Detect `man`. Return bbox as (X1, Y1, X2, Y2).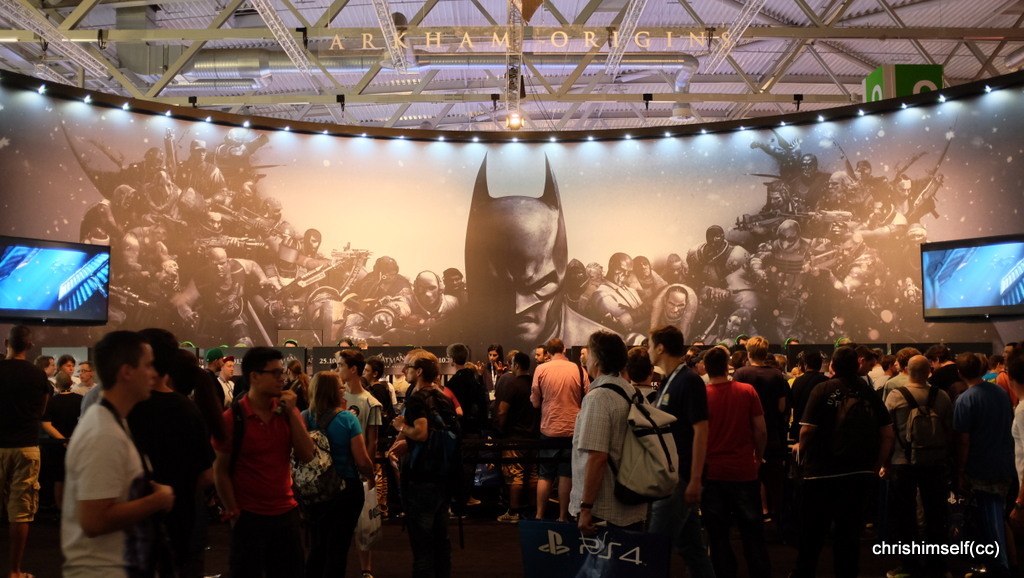
(801, 348, 894, 502).
